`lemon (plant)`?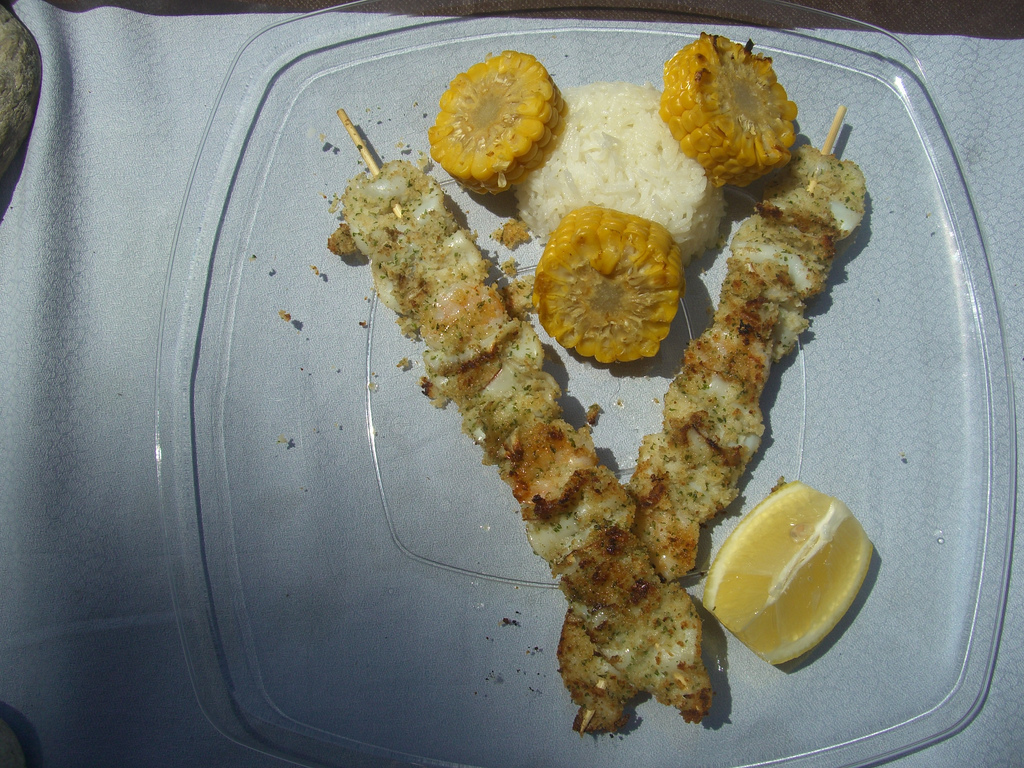
bbox(702, 480, 877, 665)
